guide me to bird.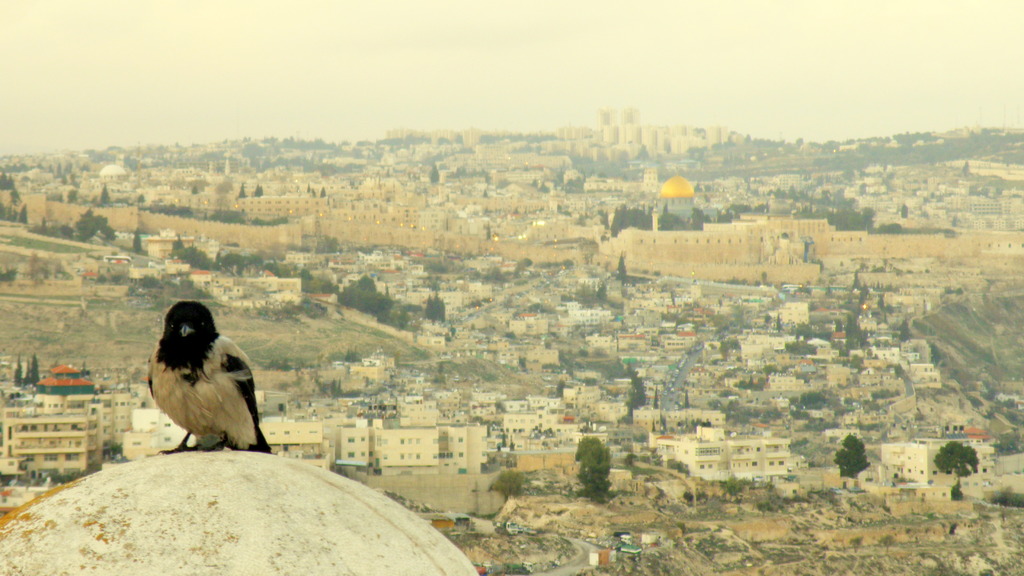
Guidance: (left=140, top=296, right=264, bottom=449).
